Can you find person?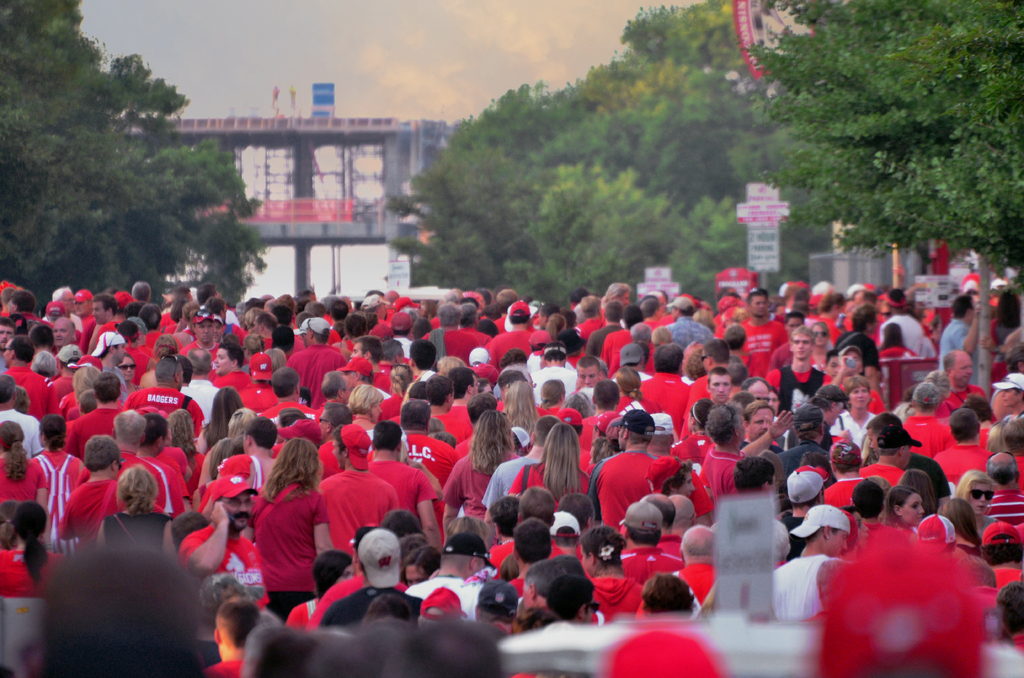
Yes, bounding box: <bbox>230, 346, 270, 385</bbox>.
